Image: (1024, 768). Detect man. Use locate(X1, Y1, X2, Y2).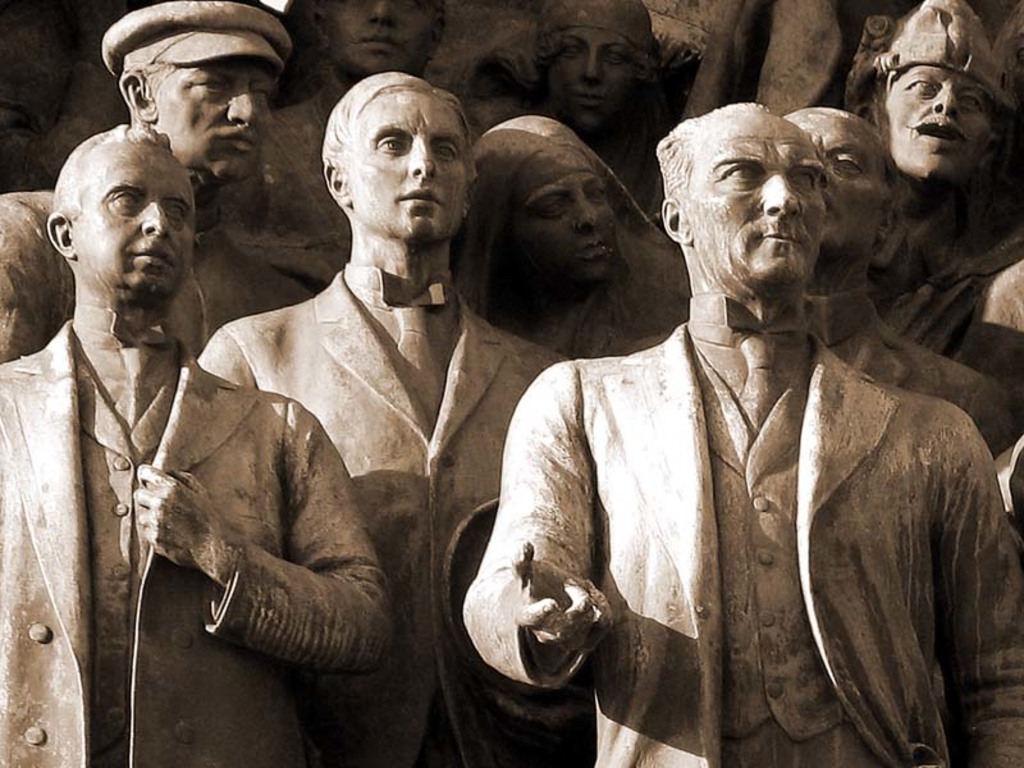
locate(842, 0, 1019, 381).
